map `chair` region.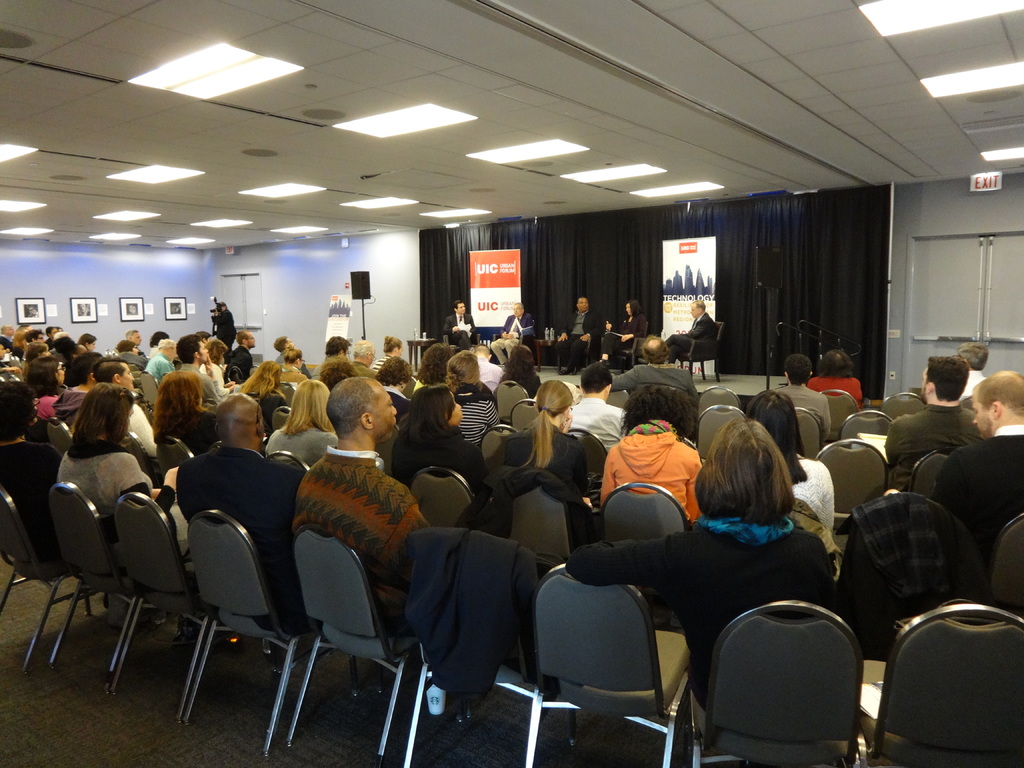
Mapped to region(854, 602, 1023, 767).
